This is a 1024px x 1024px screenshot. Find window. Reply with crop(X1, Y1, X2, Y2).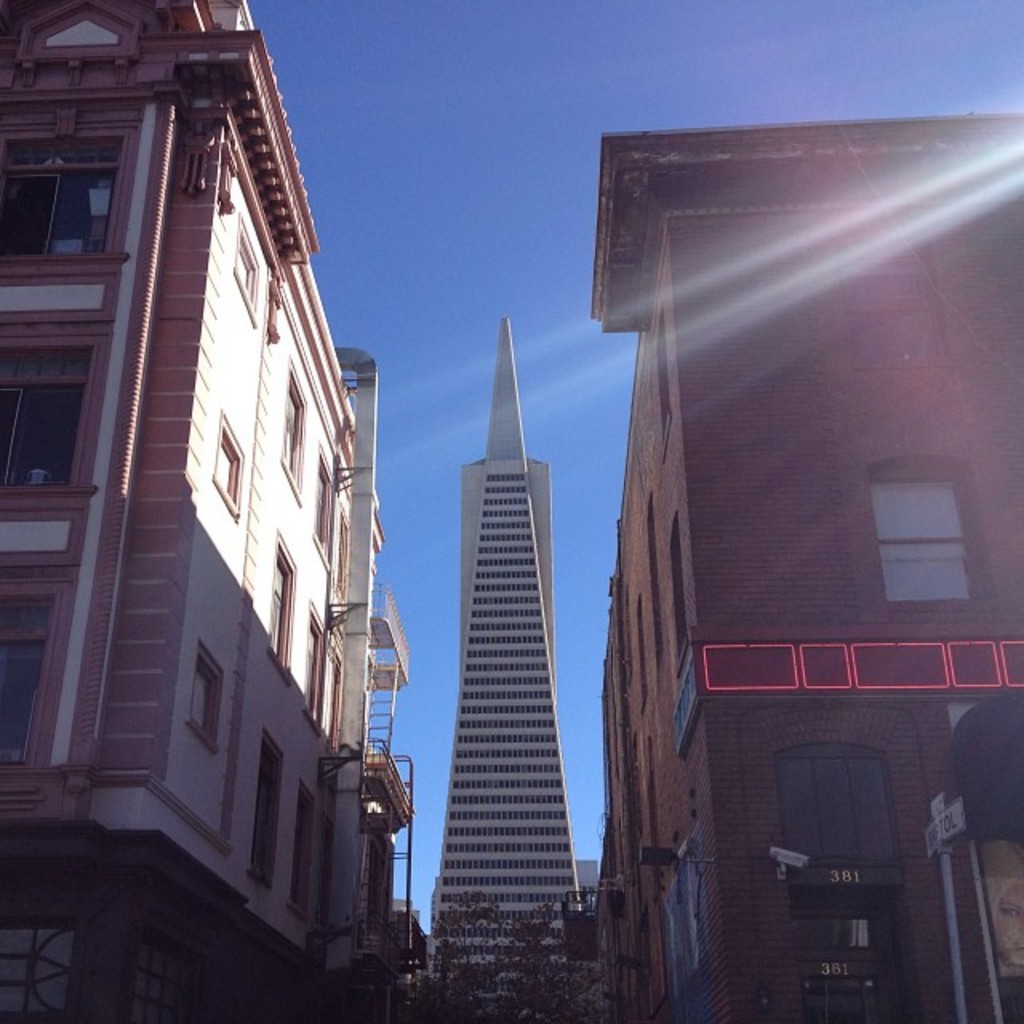
crop(0, 331, 99, 544).
